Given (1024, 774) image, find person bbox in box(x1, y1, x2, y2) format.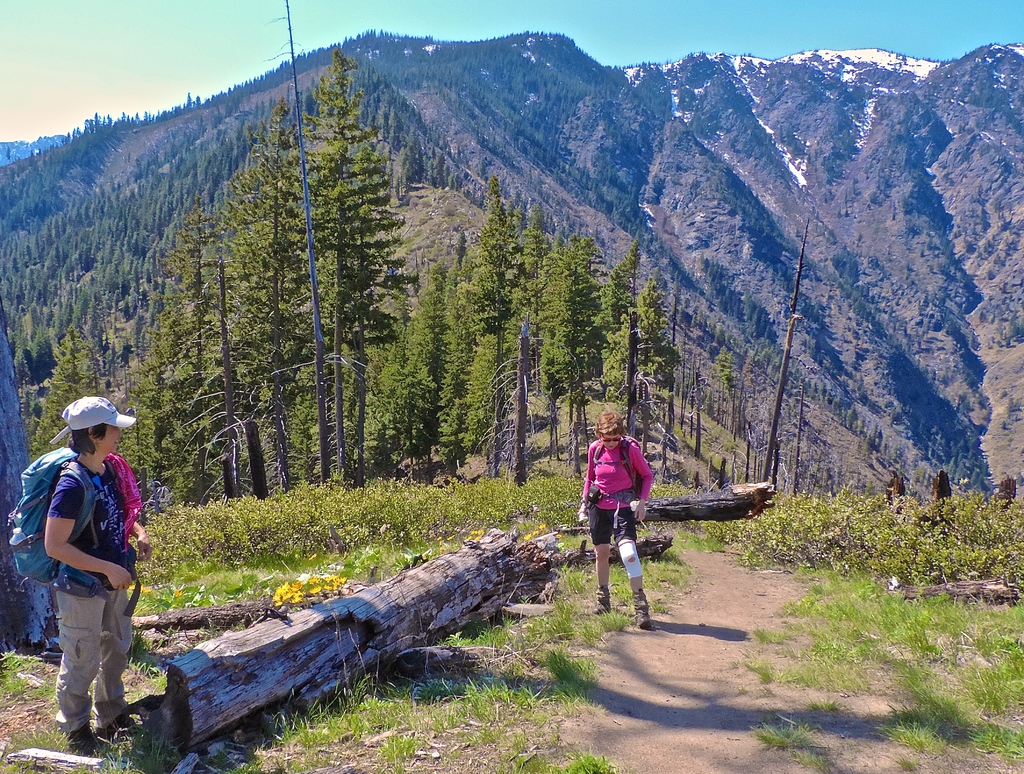
box(40, 398, 152, 754).
